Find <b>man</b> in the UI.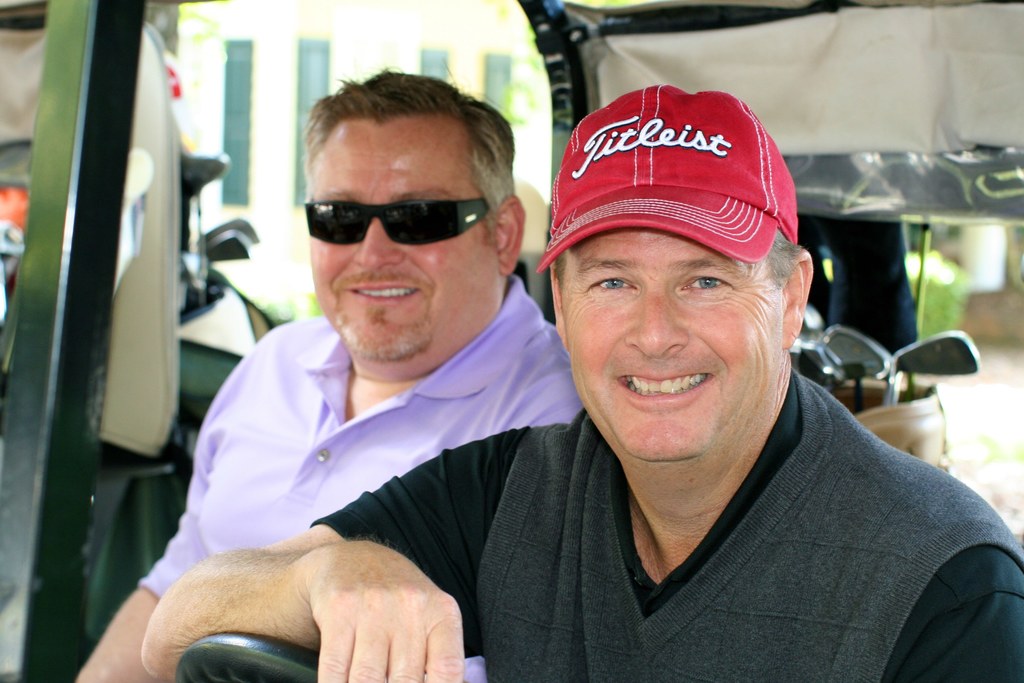
UI element at box(138, 83, 1023, 682).
